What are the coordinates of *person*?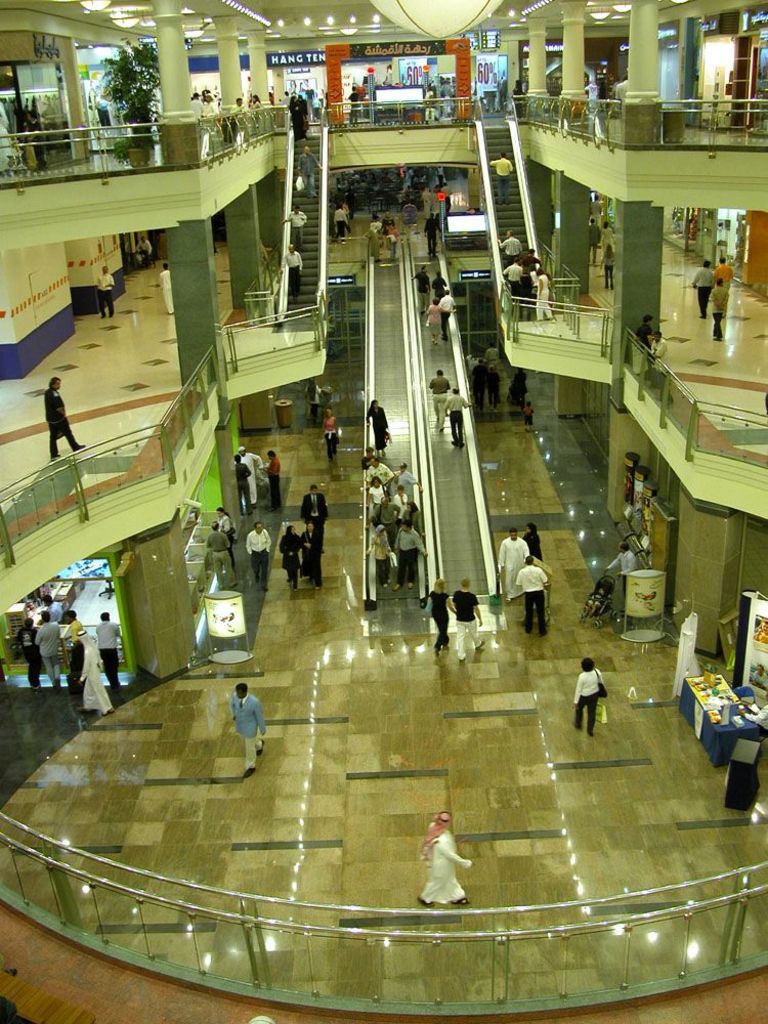
x1=709, y1=272, x2=731, y2=342.
